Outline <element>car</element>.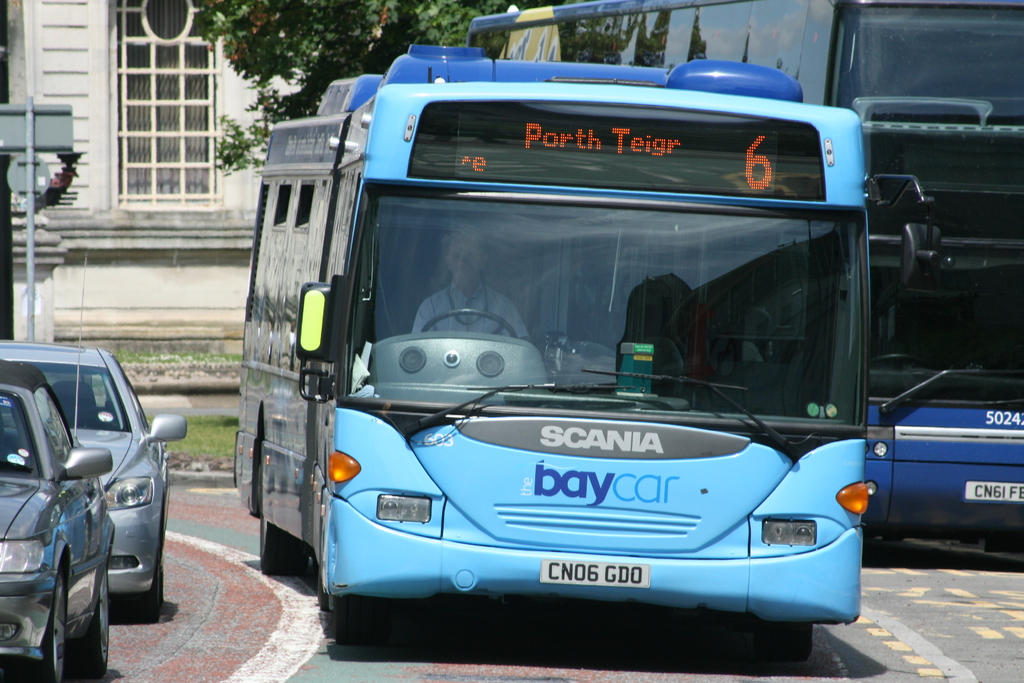
Outline: pyautogui.locateOnScreen(1, 336, 186, 618).
